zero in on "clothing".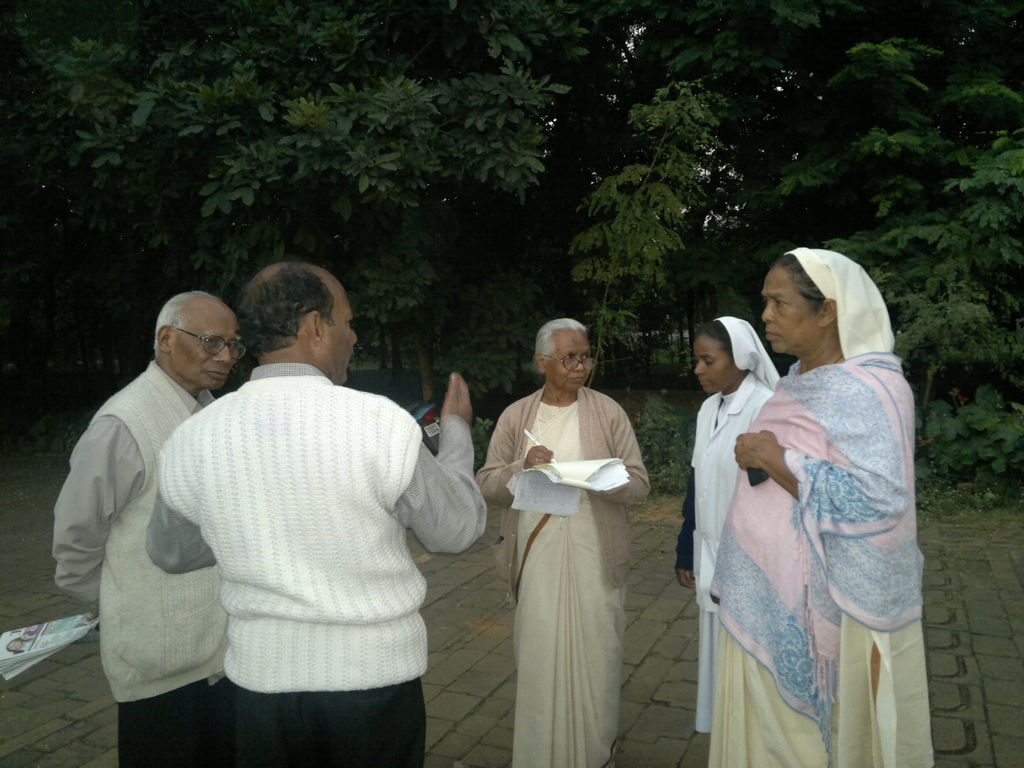
Zeroed in: [x1=679, y1=314, x2=784, y2=733].
